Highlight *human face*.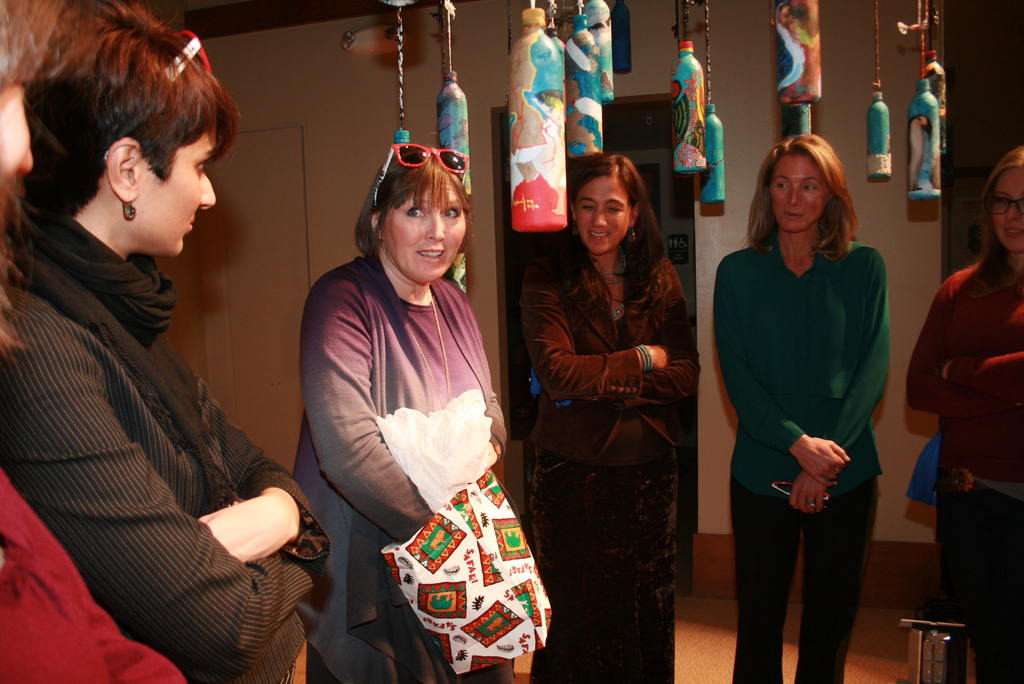
Highlighted region: select_region(989, 165, 1020, 252).
